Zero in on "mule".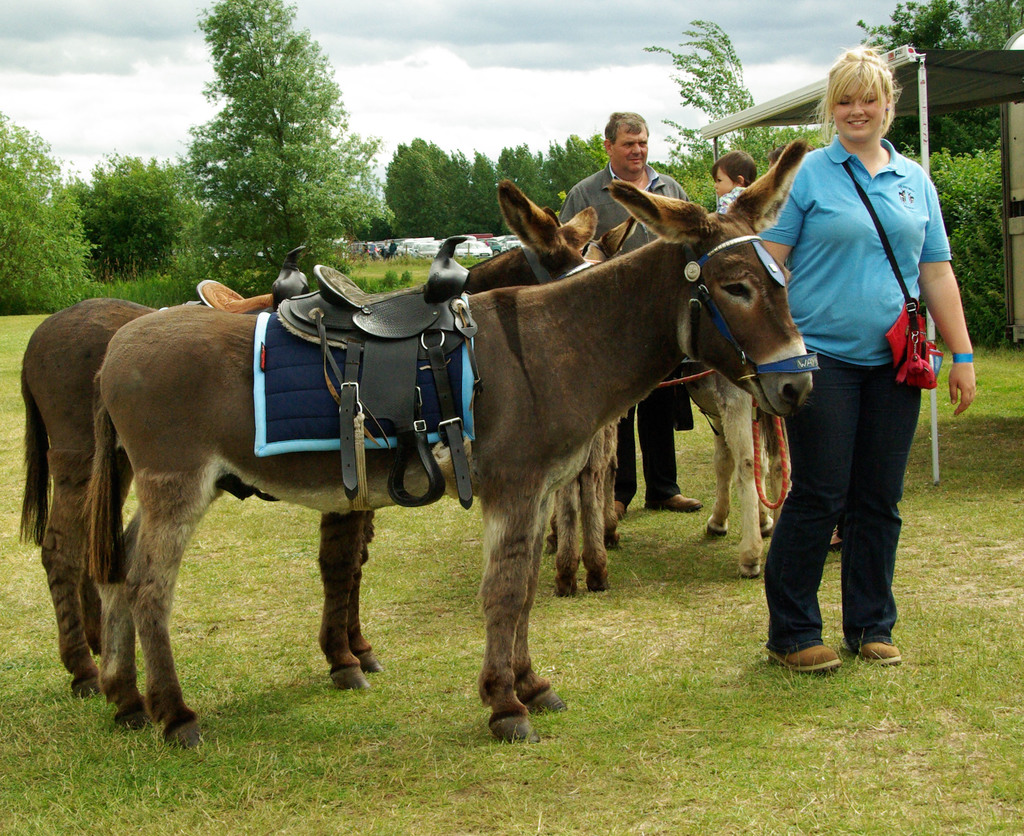
Zeroed in: 10, 174, 606, 684.
